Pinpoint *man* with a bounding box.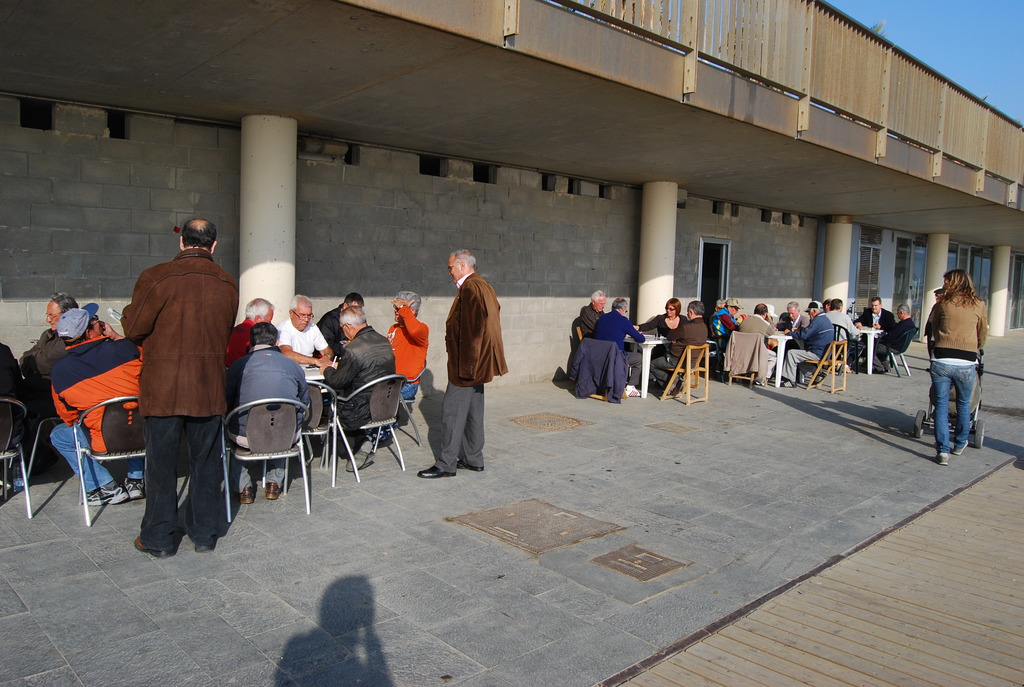
{"x1": 855, "y1": 293, "x2": 895, "y2": 333}.
